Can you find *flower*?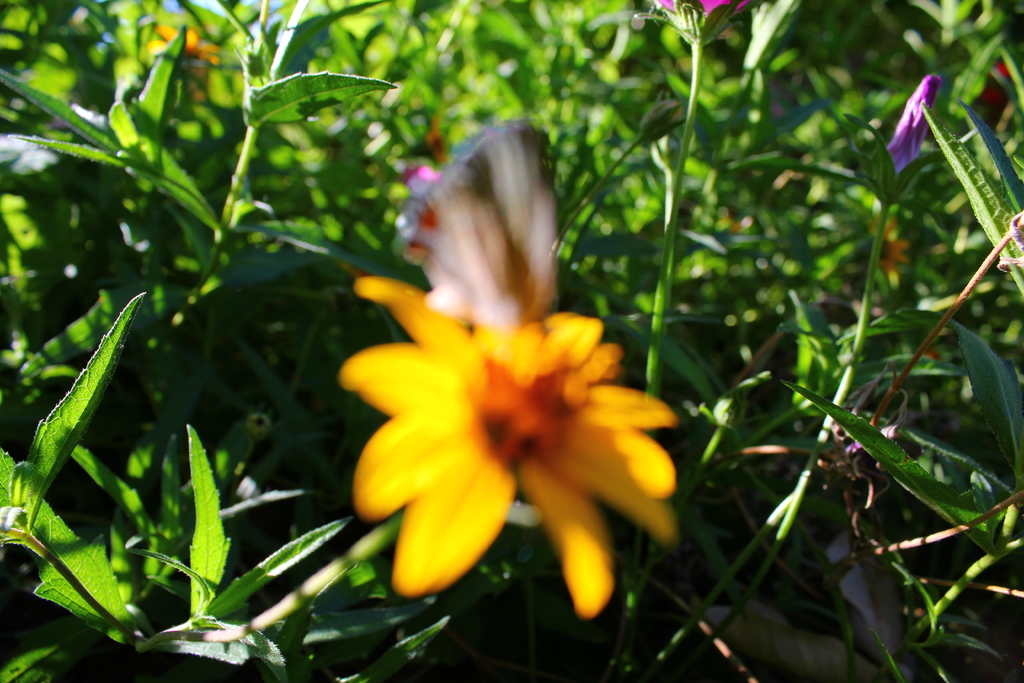
Yes, bounding box: box(327, 209, 691, 618).
